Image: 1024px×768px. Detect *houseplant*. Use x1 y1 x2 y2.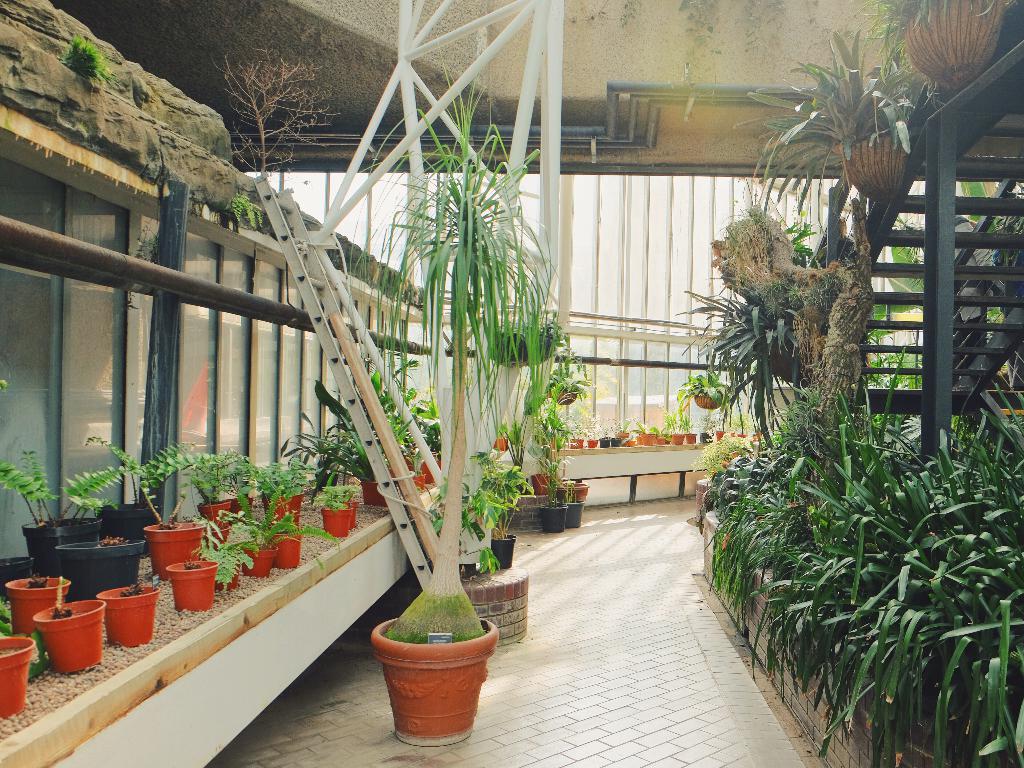
646 419 666 446.
